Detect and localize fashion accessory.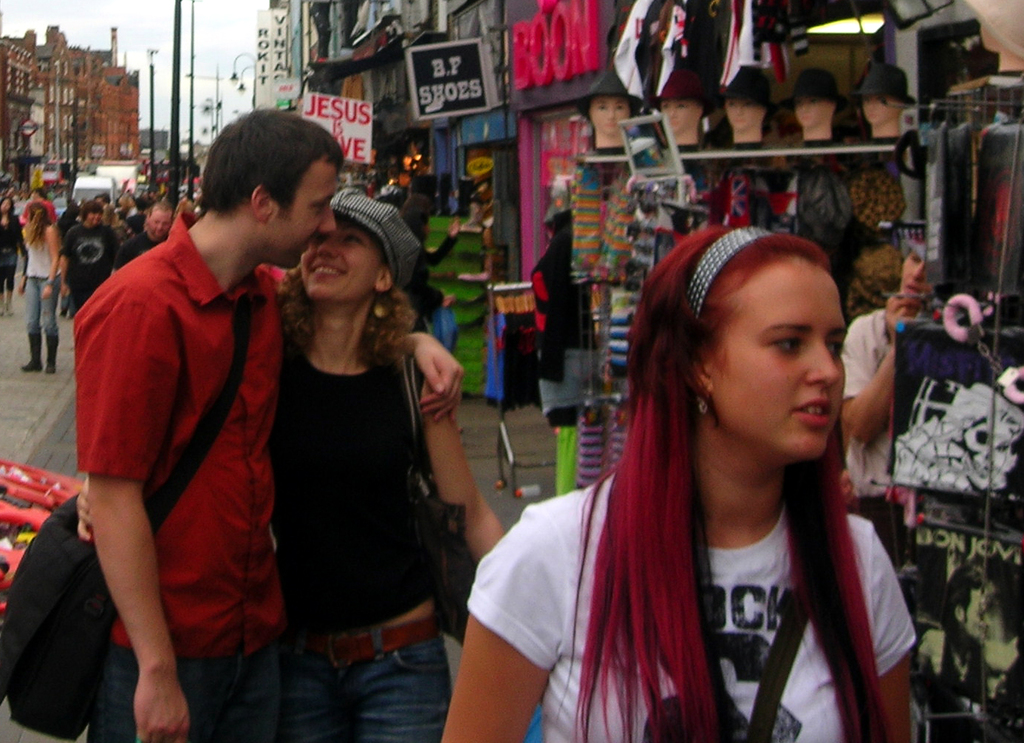
Localized at [x1=330, y1=186, x2=419, y2=291].
